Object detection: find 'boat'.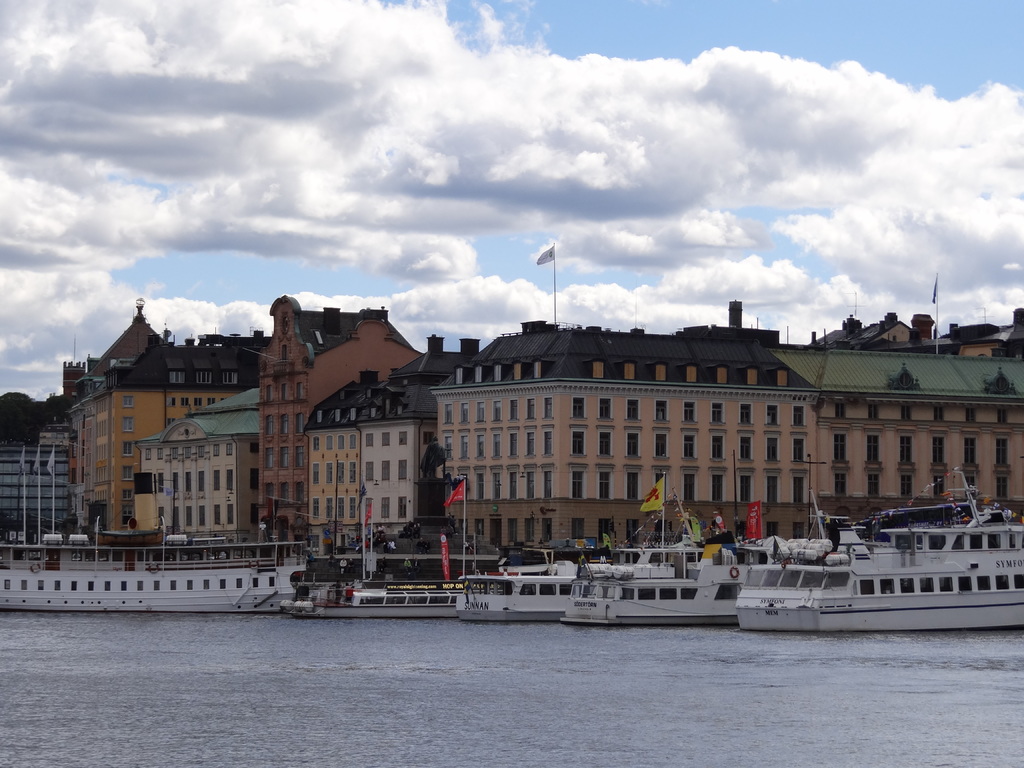
454:569:625:620.
